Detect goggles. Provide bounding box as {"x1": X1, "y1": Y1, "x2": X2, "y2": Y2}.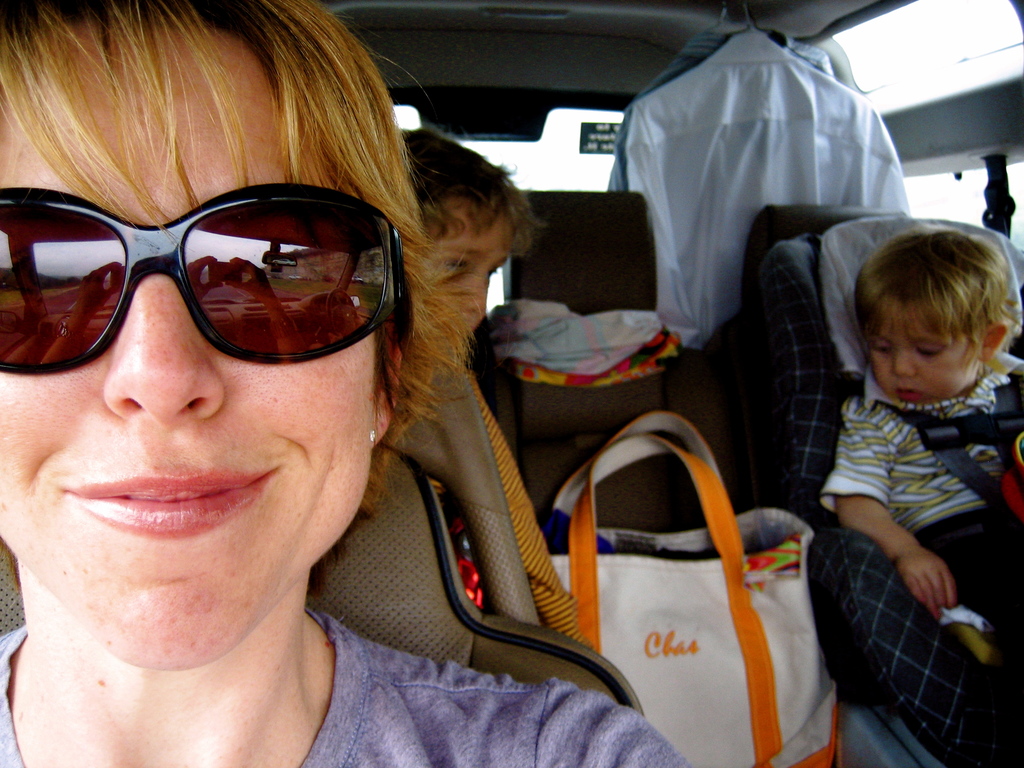
{"x1": 0, "y1": 184, "x2": 411, "y2": 380}.
